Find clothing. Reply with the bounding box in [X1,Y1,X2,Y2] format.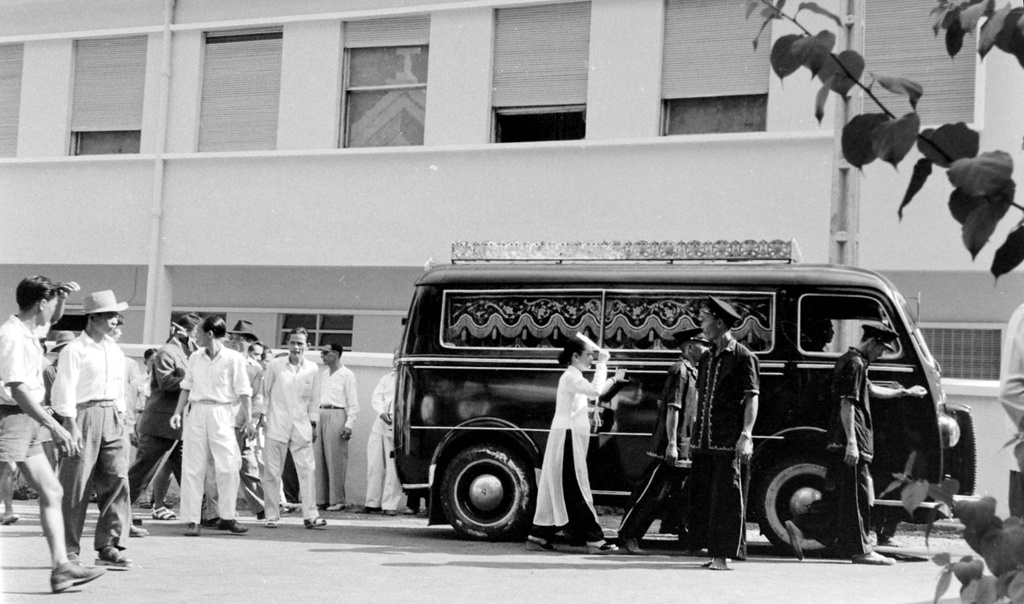
[0,313,47,469].
